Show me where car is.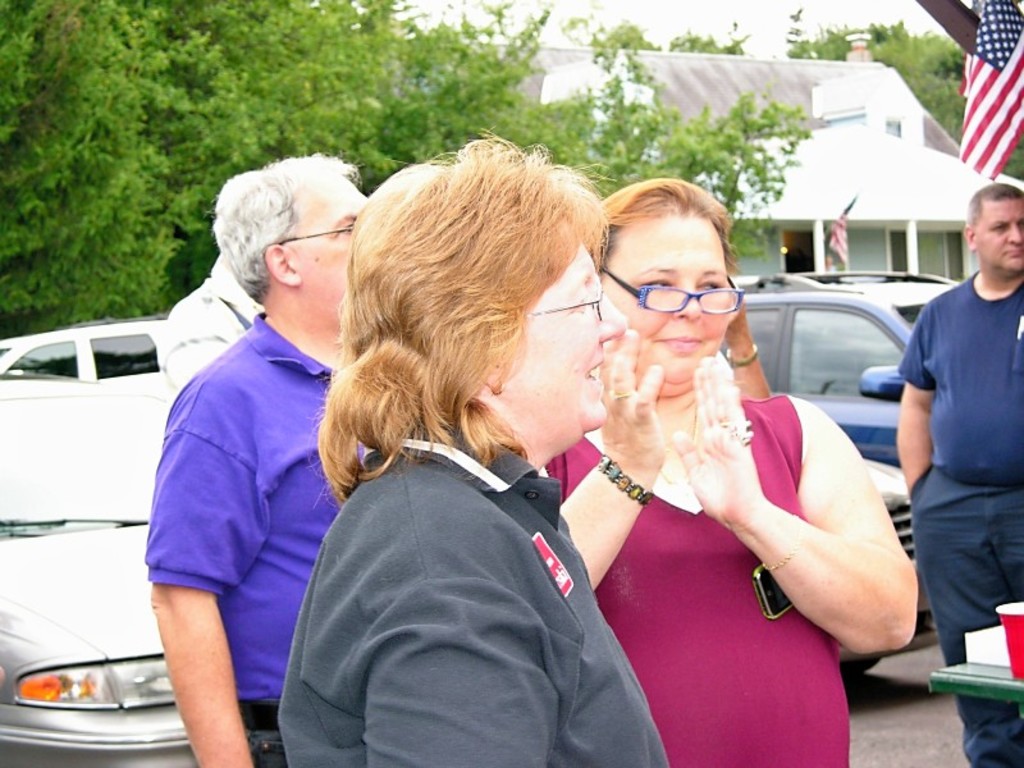
car is at x1=837 y1=453 x2=940 y2=684.
